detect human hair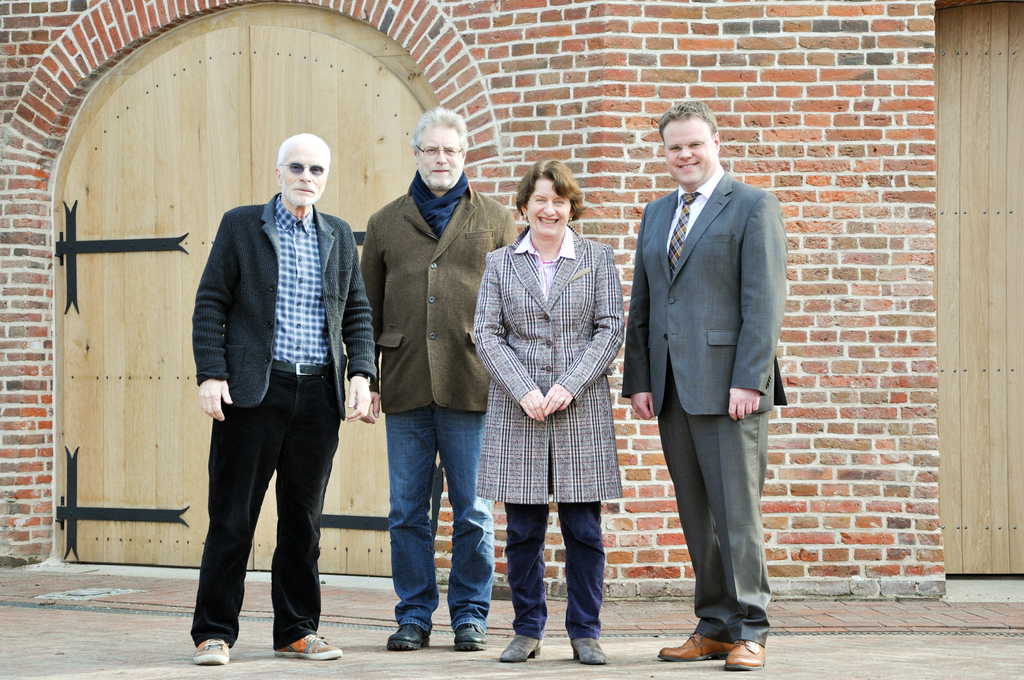
box(274, 131, 332, 172)
